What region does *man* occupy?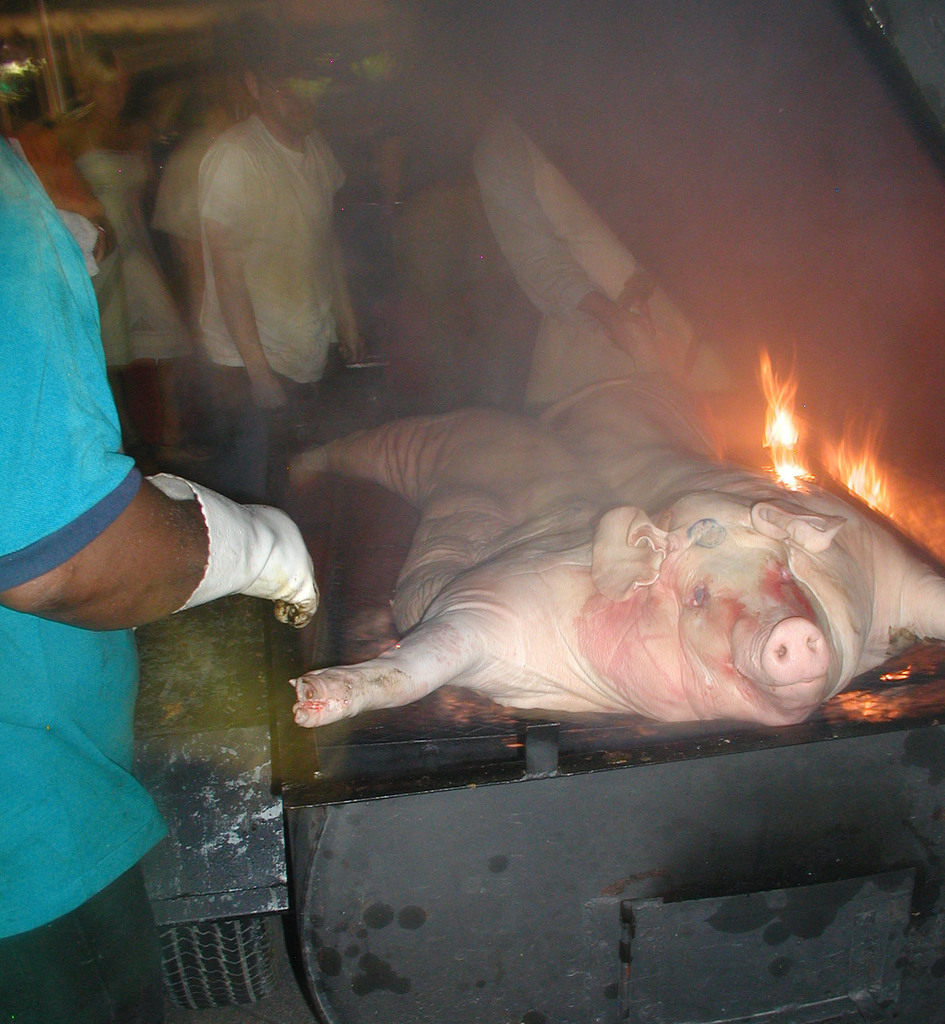
(0, 123, 309, 1023).
